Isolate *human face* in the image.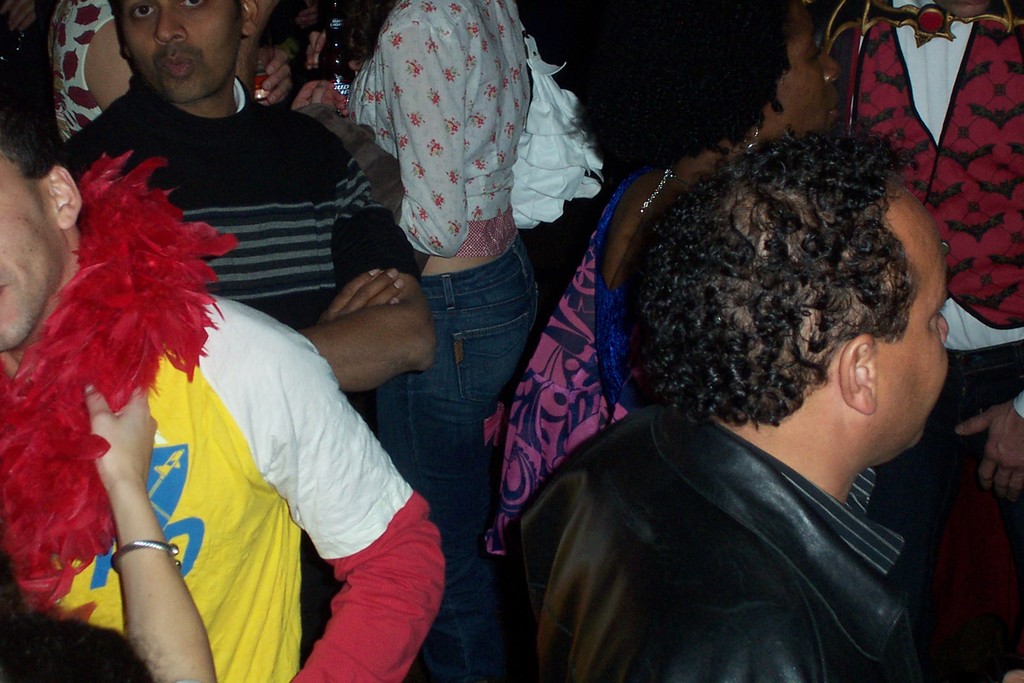
Isolated region: <bbox>123, 0, 241, 108</bbox>.
